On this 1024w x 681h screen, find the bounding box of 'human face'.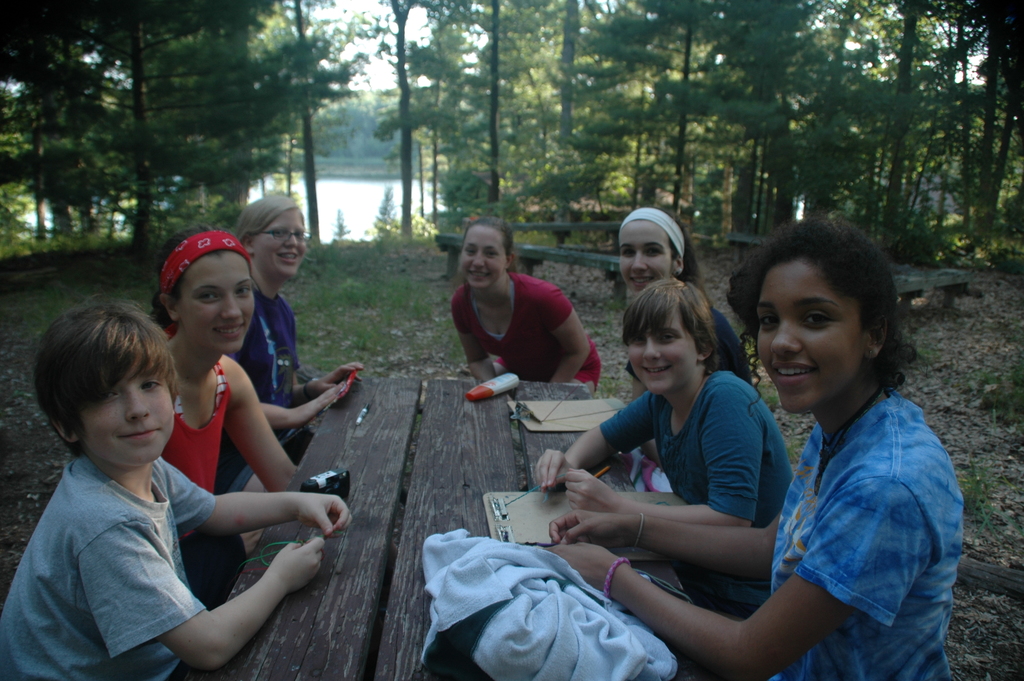
Bounding box: bbox(758, 258, 866, 416).
